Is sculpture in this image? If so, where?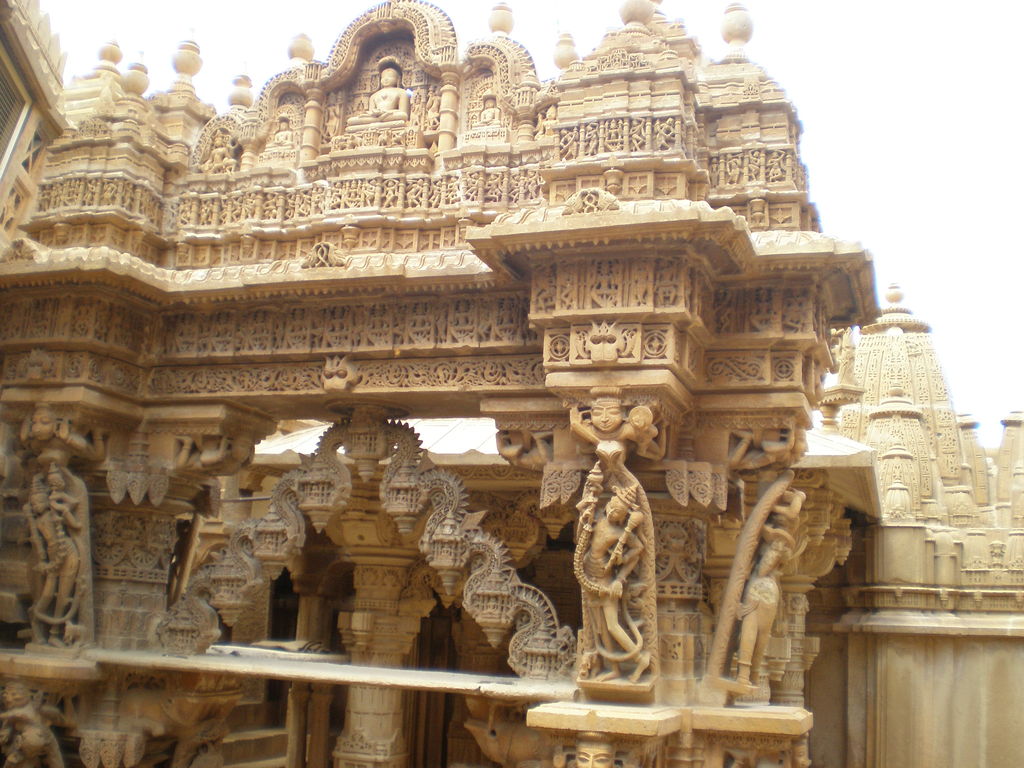
Yes, at {"left": 750, "top": 289, "right": 771, "bottom": 328}.
